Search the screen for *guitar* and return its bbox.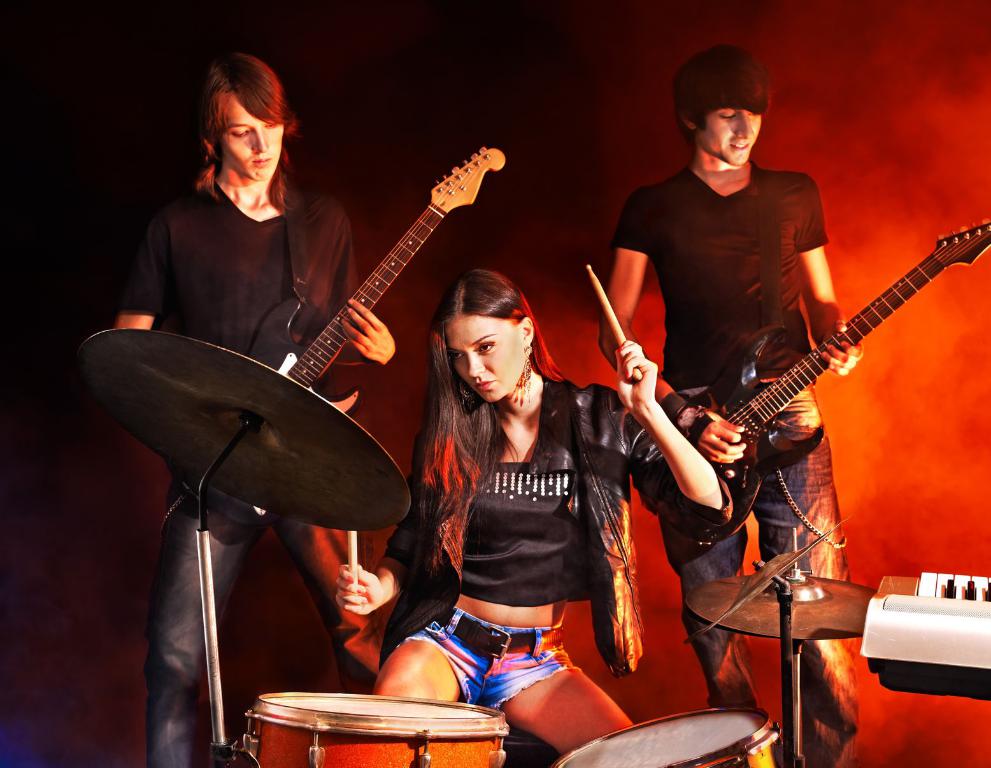
Found: BBox(173, 145, 503, 520).
